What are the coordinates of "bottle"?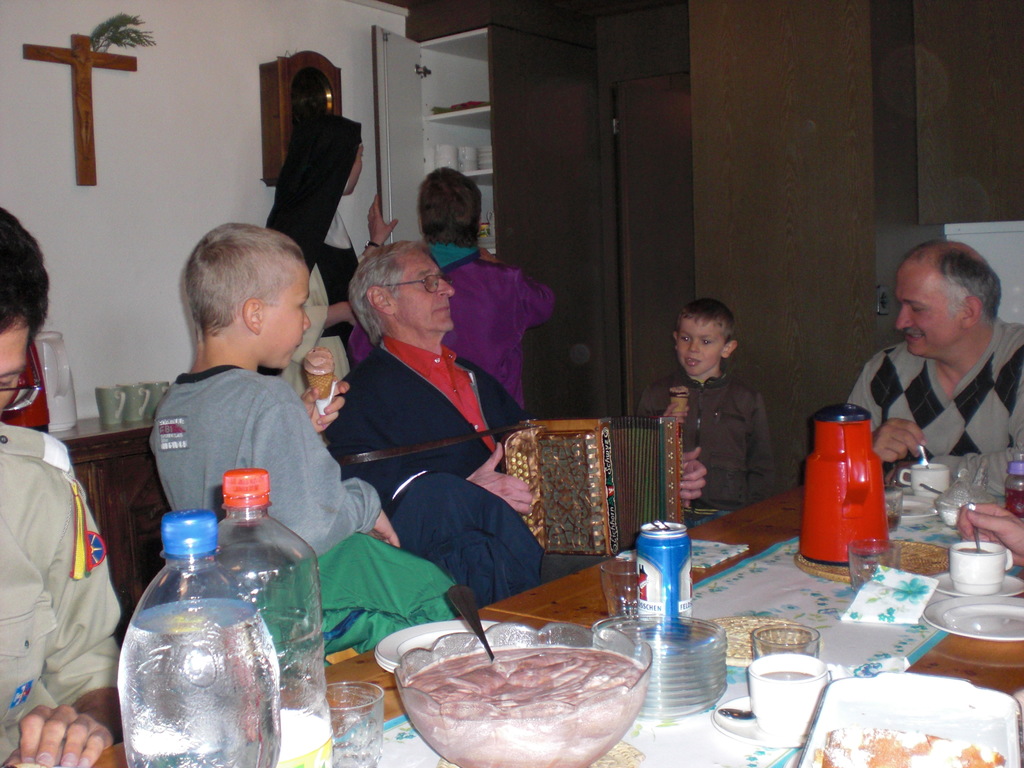
pyautogui.locateOnScreen(188, 466, 346, 767).
